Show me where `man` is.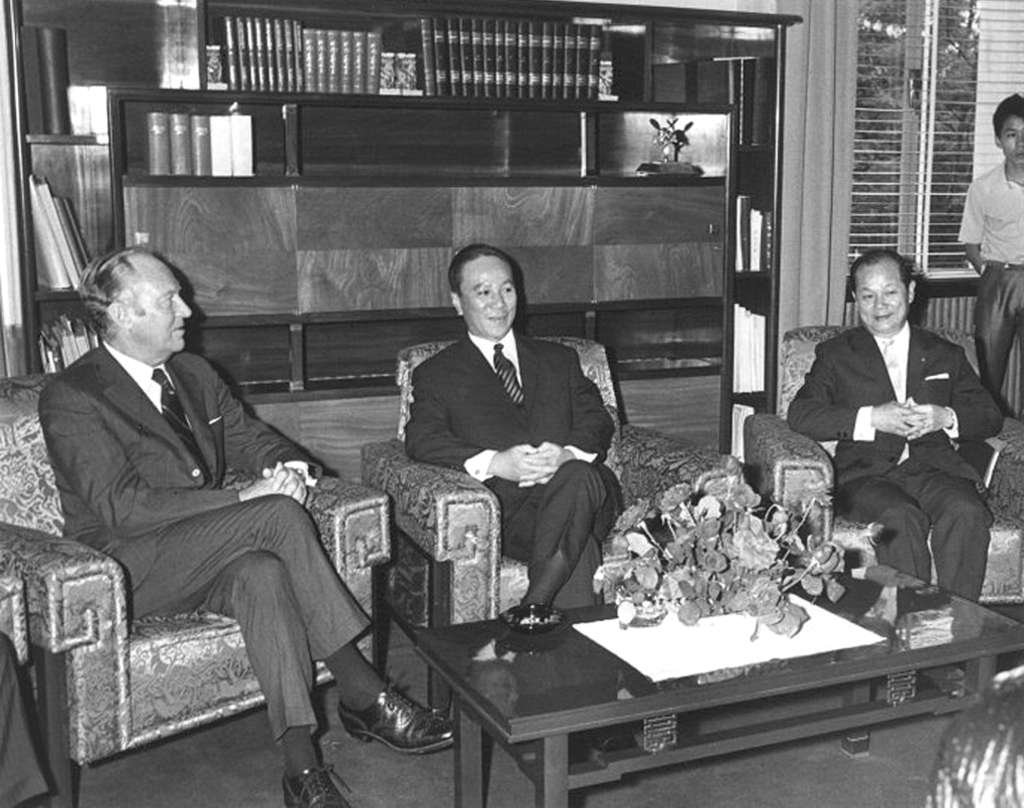
`man` is at crop(787, 237, 1002, 599).
